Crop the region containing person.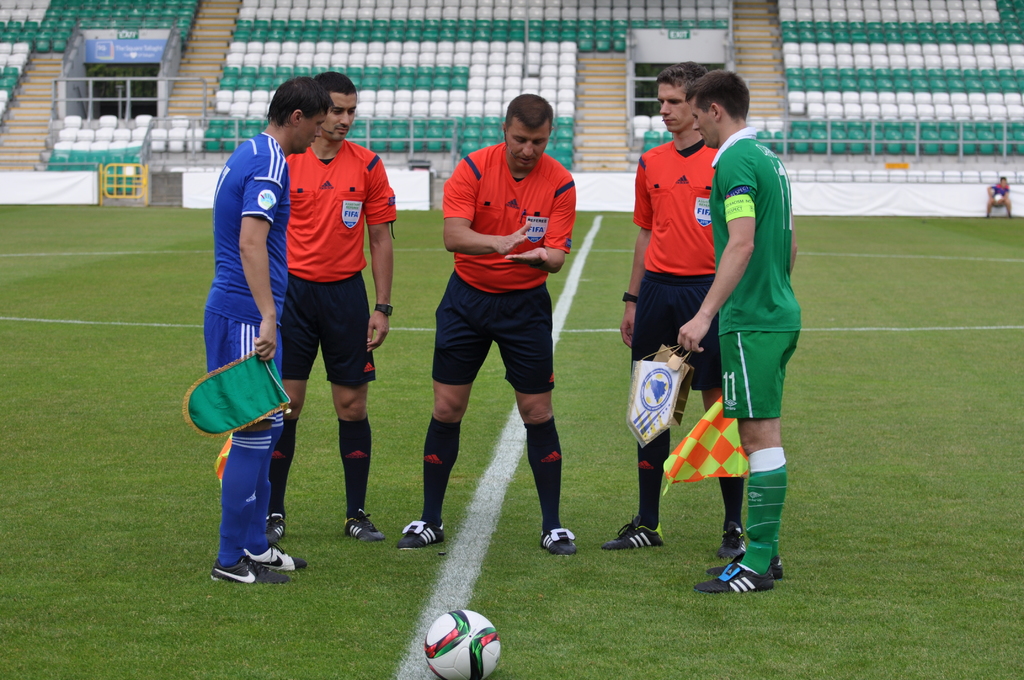
Crop region: bbox(269, 71, 394, 541).
